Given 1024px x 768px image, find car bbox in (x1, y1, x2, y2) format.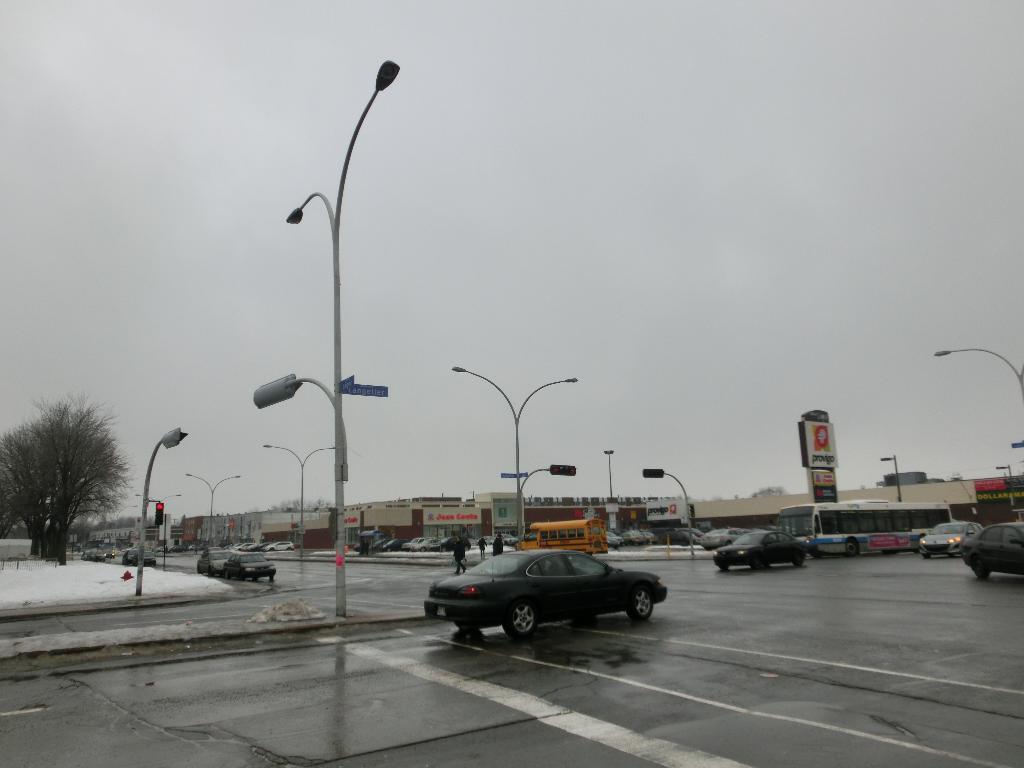
(198, 545, 229, 580).
